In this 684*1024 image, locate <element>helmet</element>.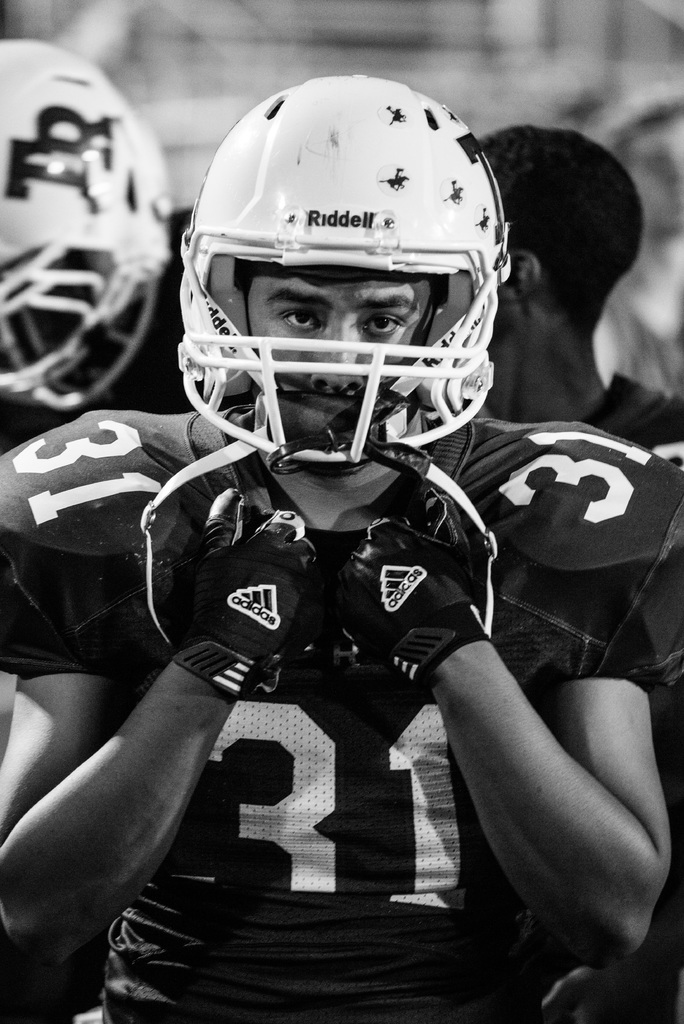
Bounding box: 0/38/175/416.
